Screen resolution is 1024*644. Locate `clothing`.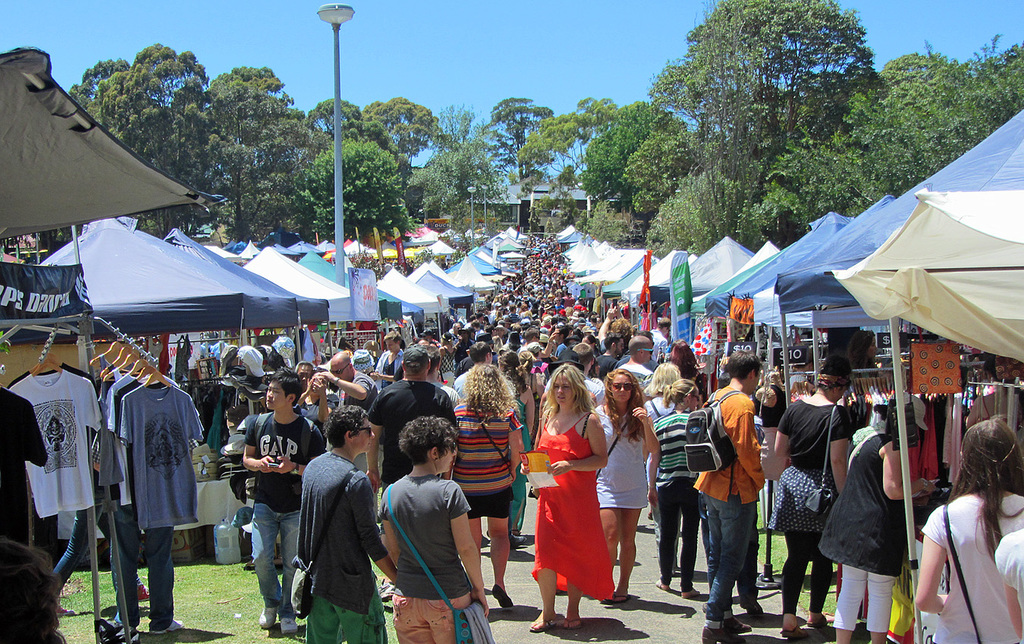
l=920, t=491, r=1020, b=643.
